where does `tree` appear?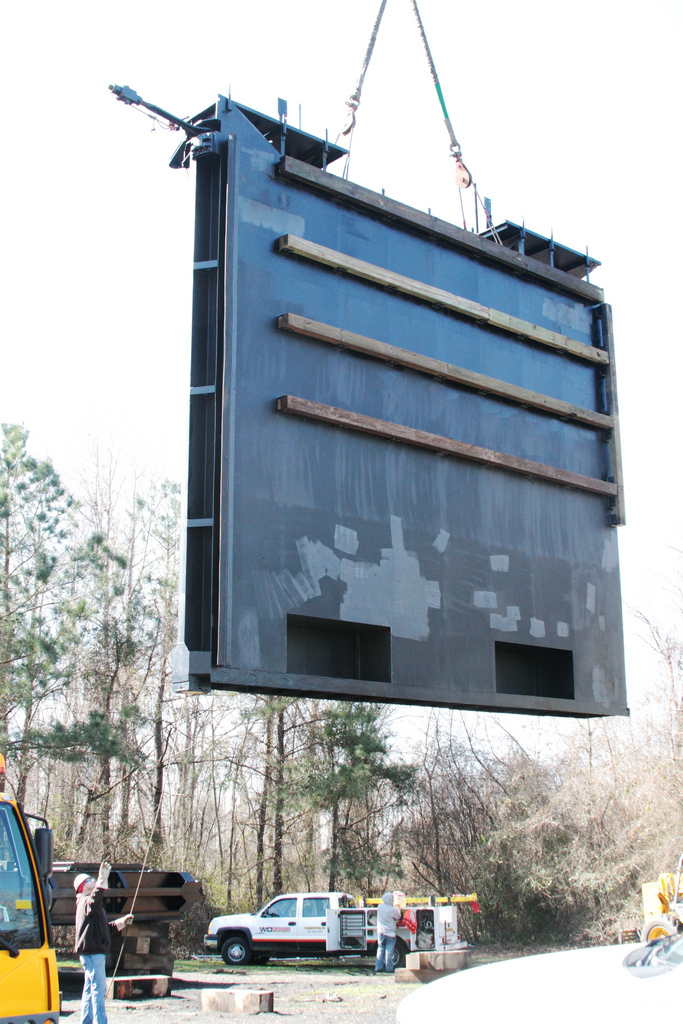
Appears at box=[0, 436, 102, 821].
